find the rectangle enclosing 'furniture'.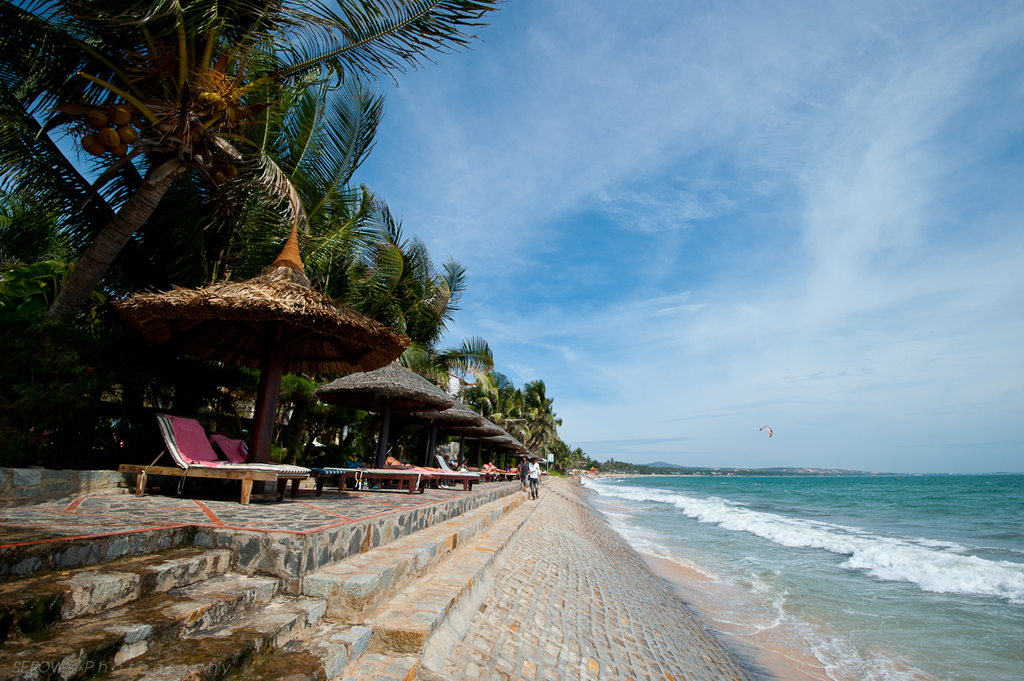
<region>211, 436, 307, 495</region>.
